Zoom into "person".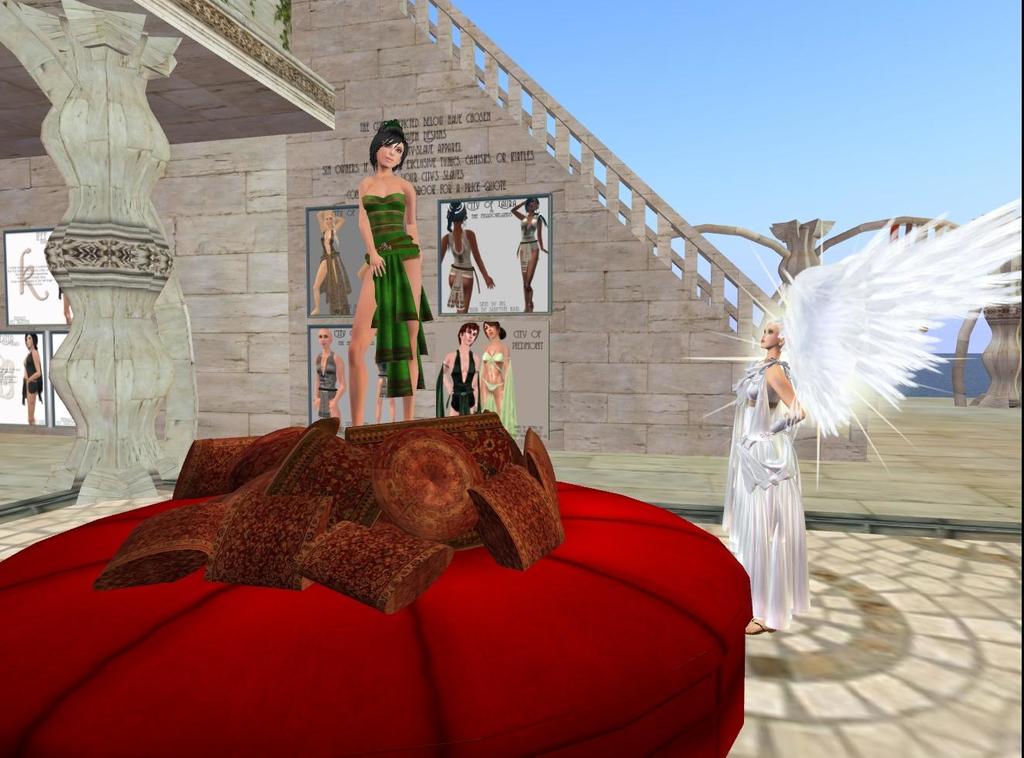
Zoom target: pyautogui.locateOnScreen(435, 320, 476, 418).
